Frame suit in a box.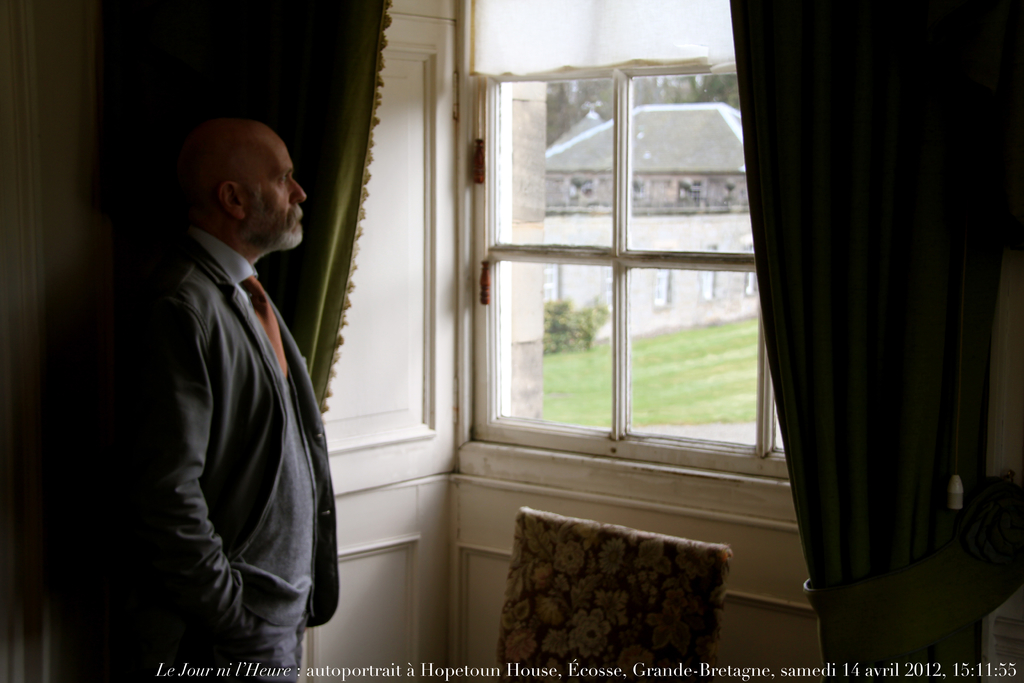
[153, 230, 339, 679].
